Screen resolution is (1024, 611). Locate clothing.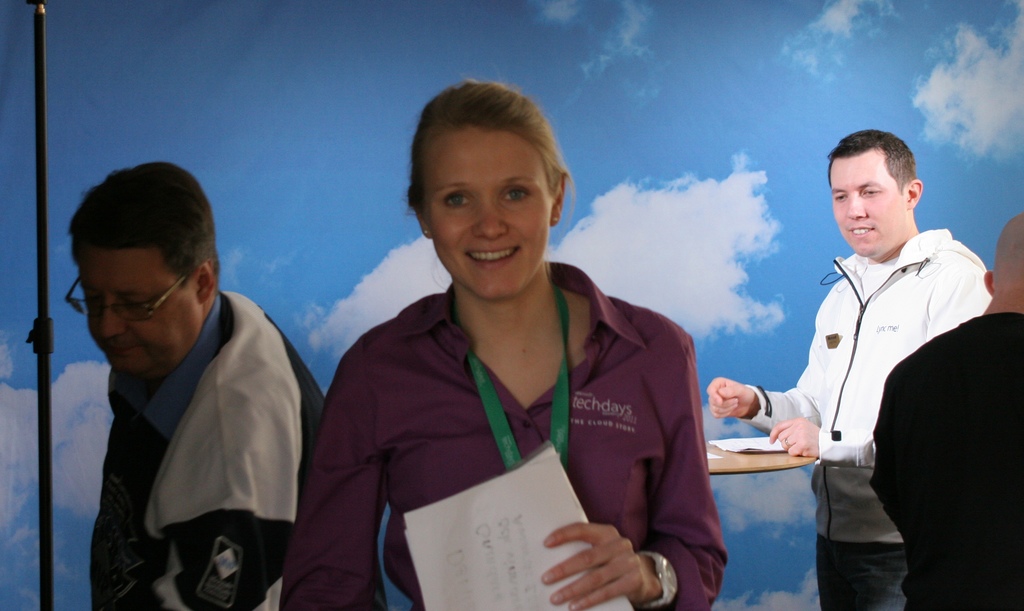
86/298/329/610.
